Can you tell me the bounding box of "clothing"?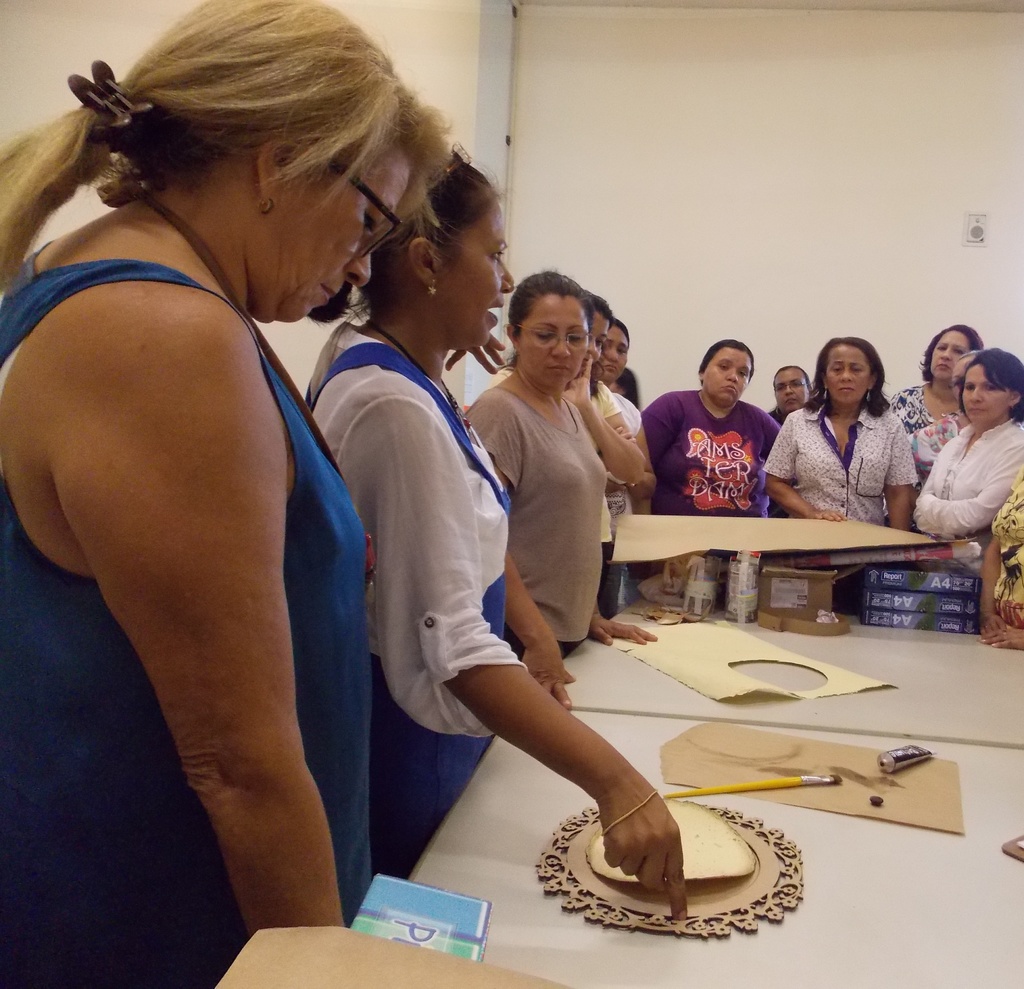
<bbox>587, 374, 641, 596</bbox>.
